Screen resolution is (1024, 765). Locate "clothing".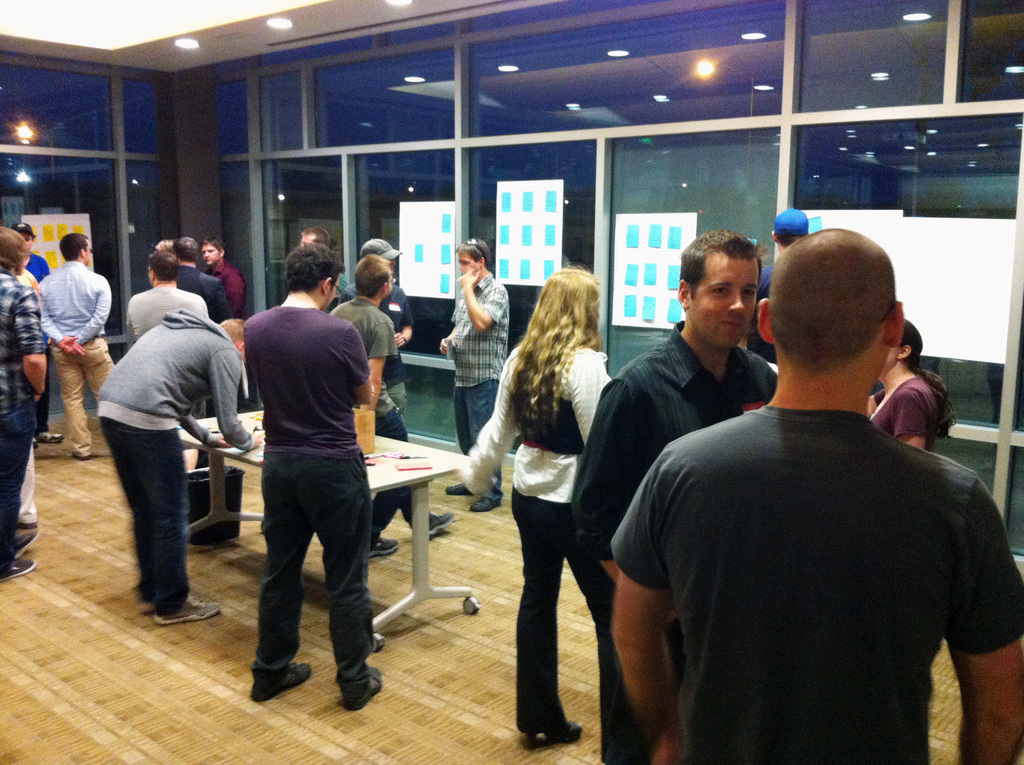
bbox=[323, 293, 440, 535].
